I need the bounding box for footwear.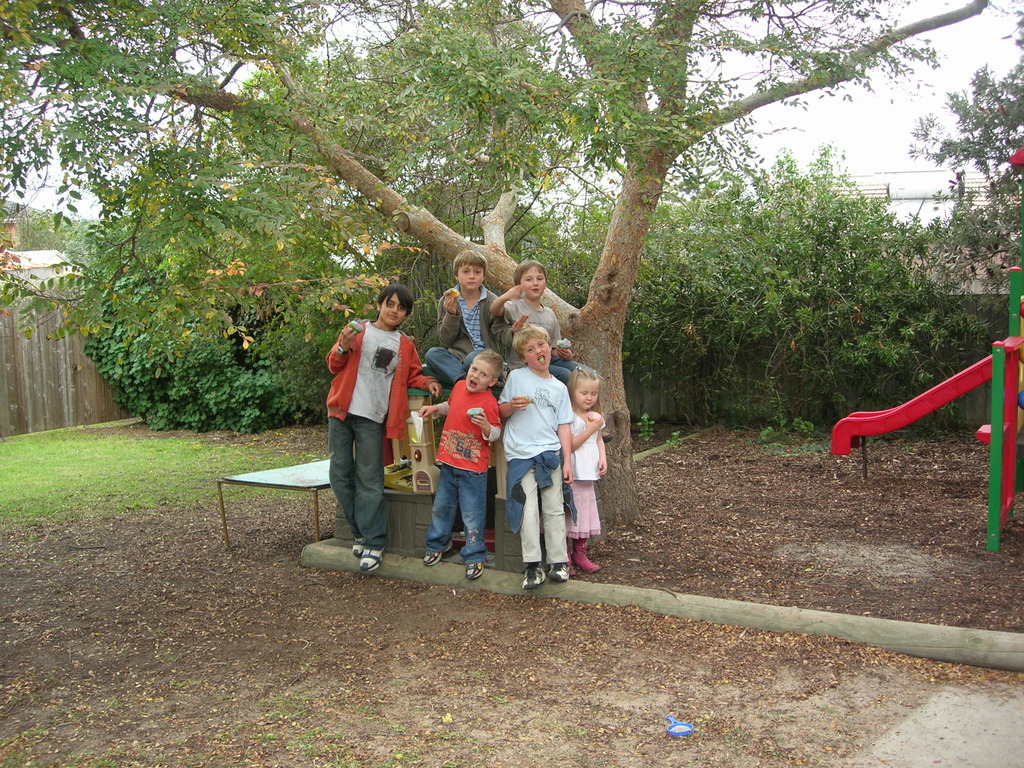
Here it is: left=360, top=548, right=381, bottom=572.
